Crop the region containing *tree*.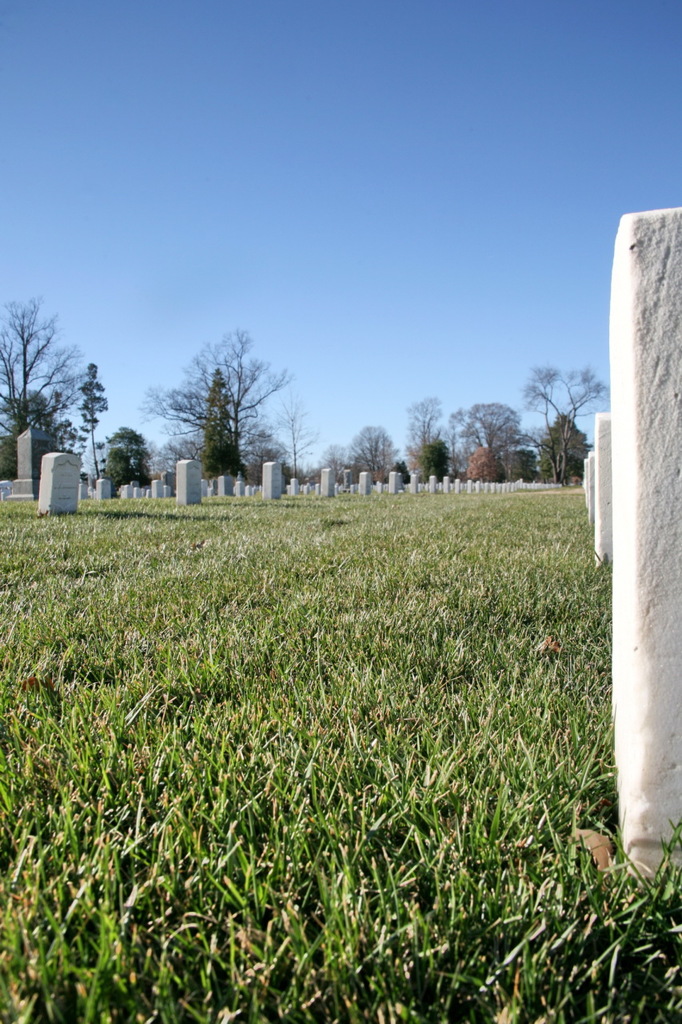
Crop region: bbox=(405, 386, 453, 488).
